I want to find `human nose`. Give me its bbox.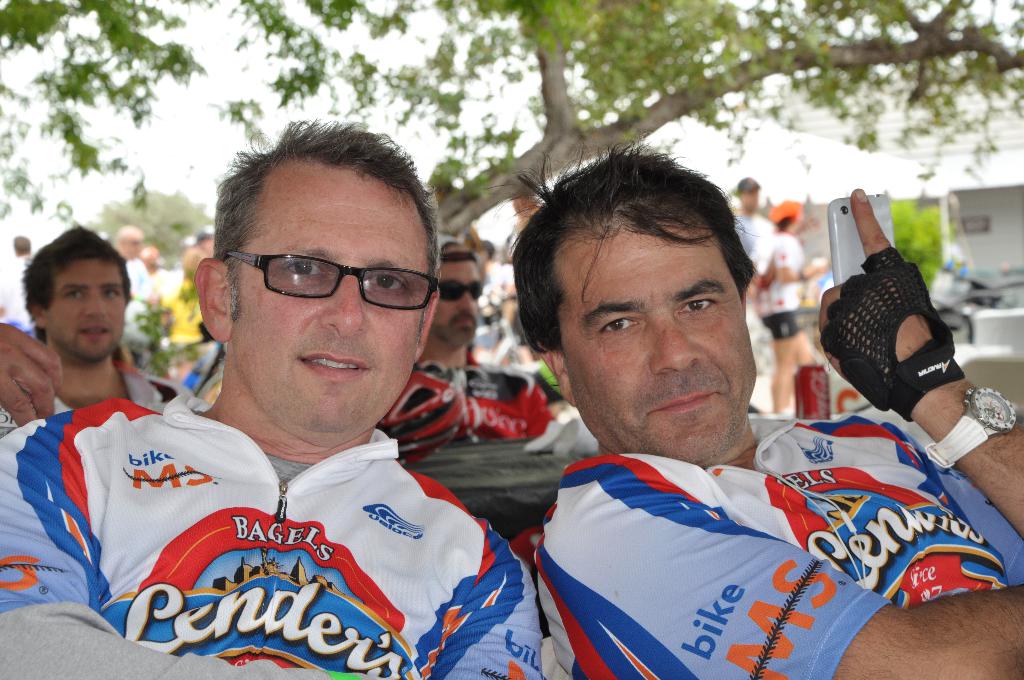
[left=323, top=279, right=367, bottom=336].
